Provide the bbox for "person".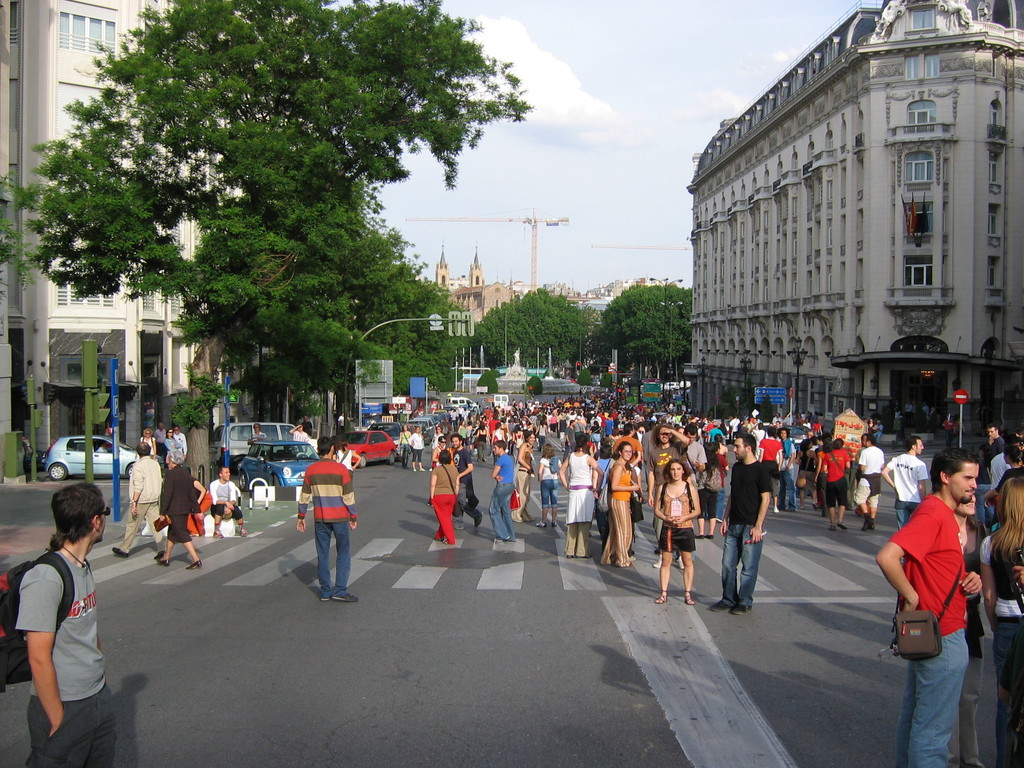
left=707, top=433, right=773, bottom=613.
